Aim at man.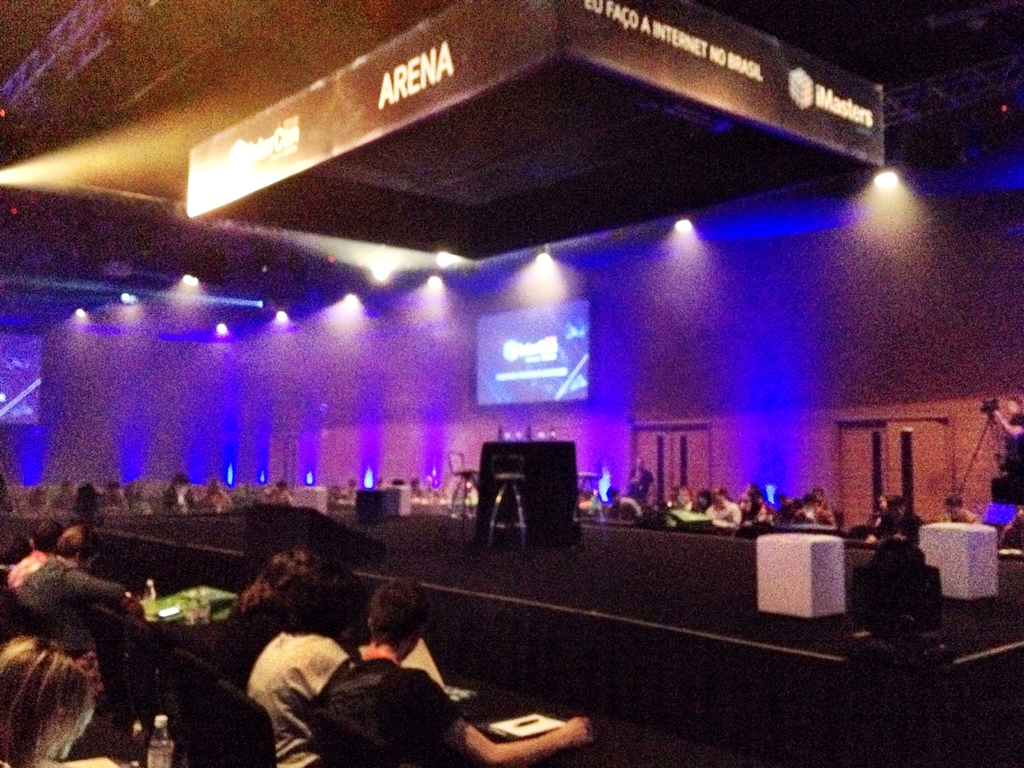
Aimed at crop(11, 518, 129, 677).
